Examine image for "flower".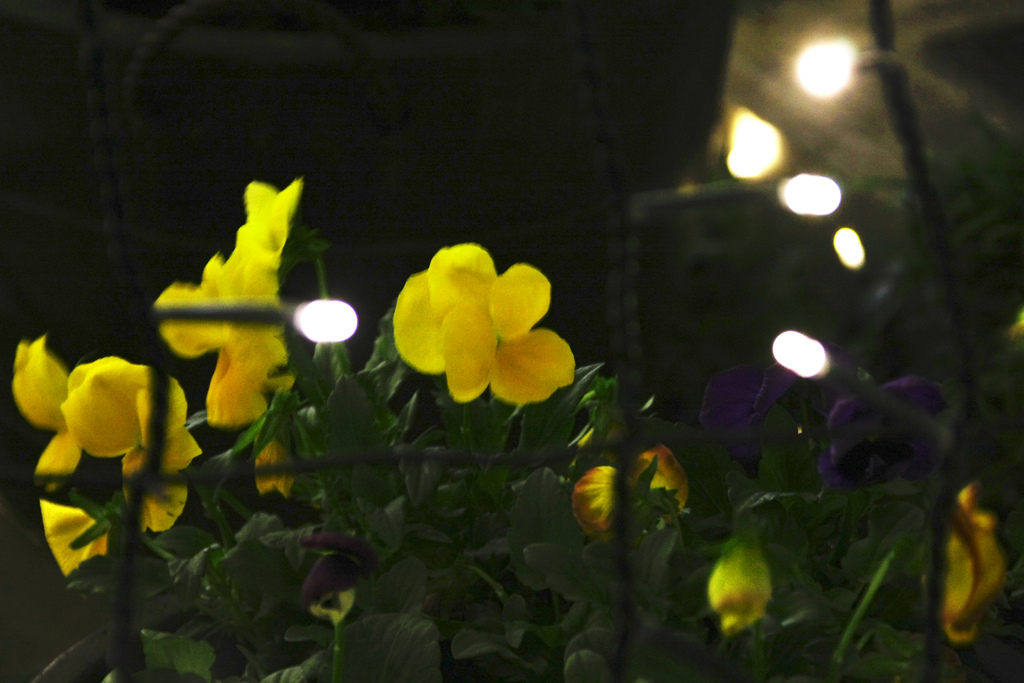
Examination result: (left=950, top=483, right=1005, bottom=644).
